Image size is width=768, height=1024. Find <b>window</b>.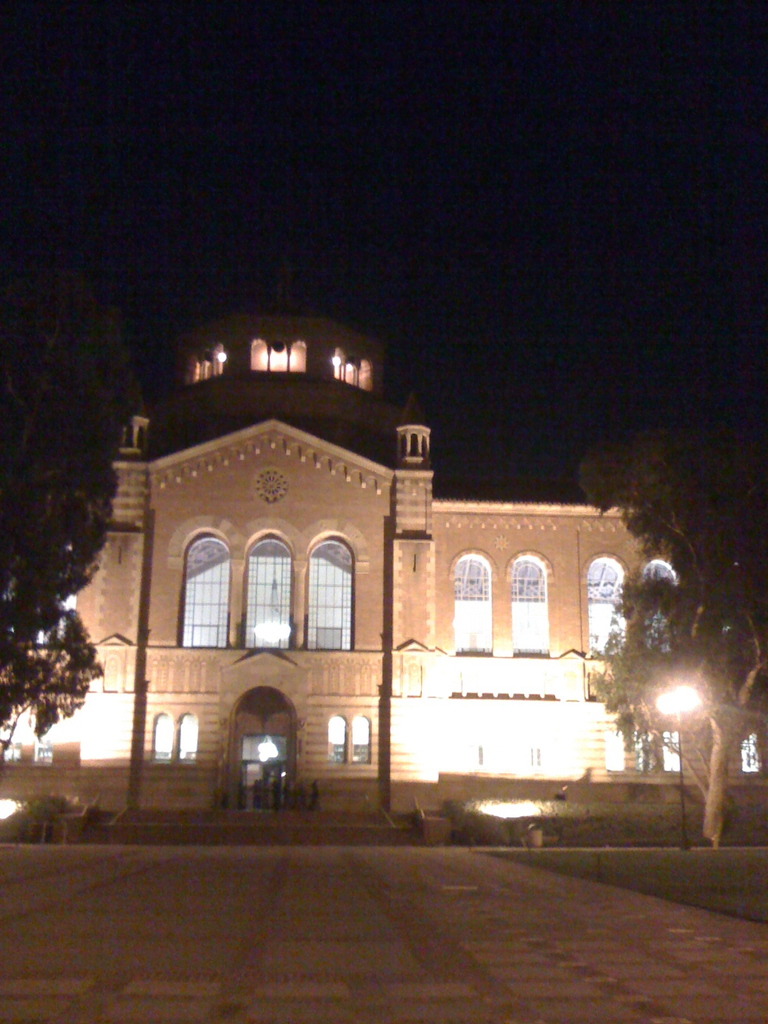
324 711 345 764.
